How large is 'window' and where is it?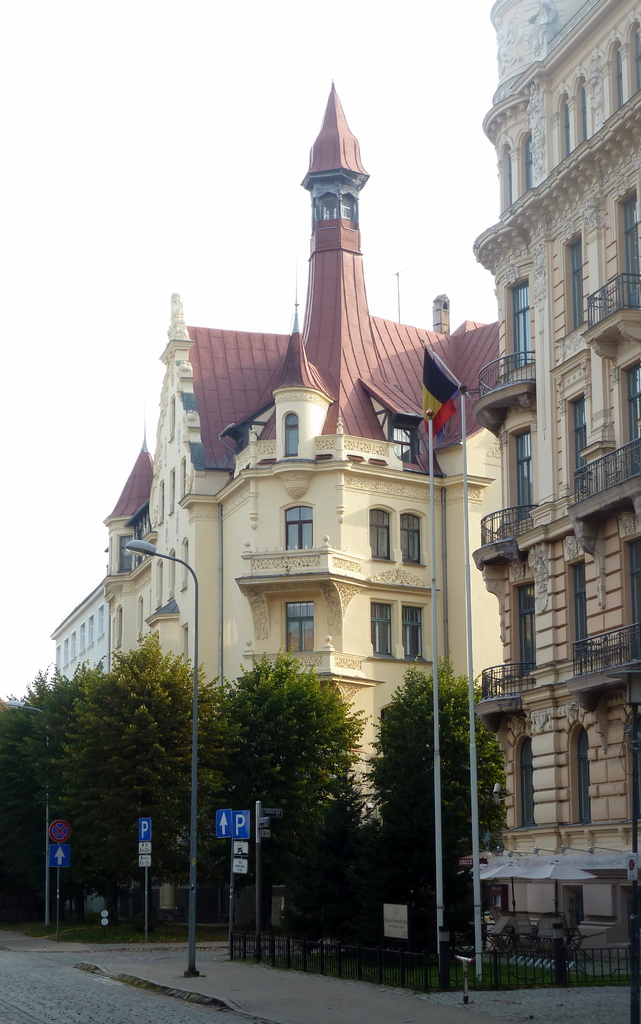
Bounding box: x1=565, y1=233, x2=590, y2=338.
